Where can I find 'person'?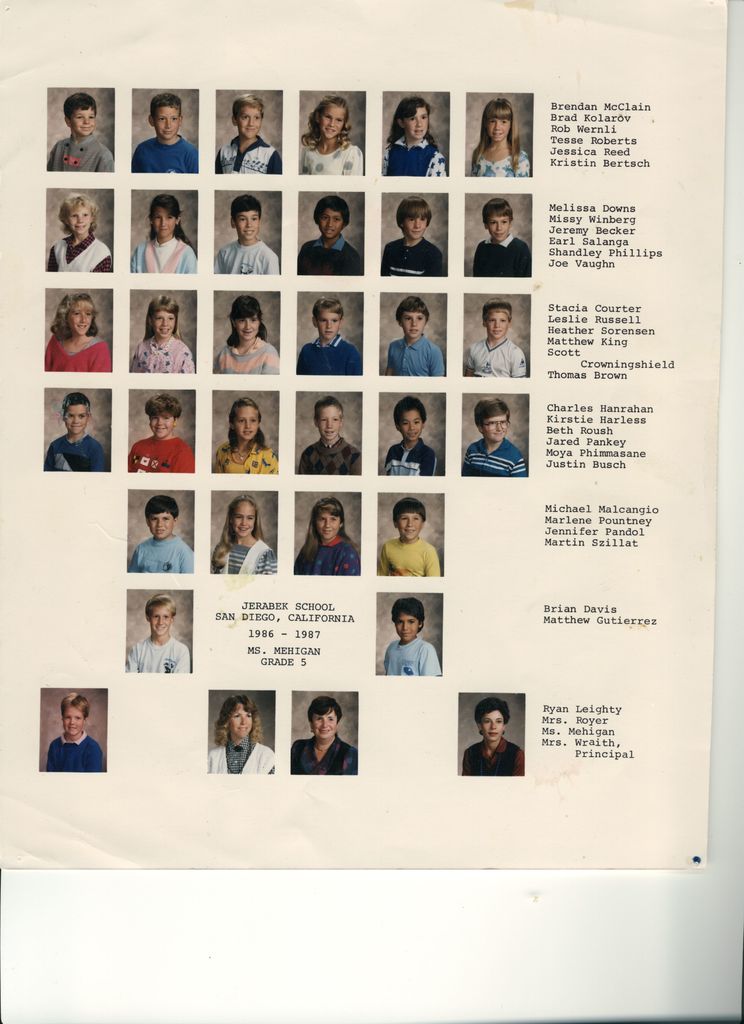
You can find it at 295,204,363,277.
